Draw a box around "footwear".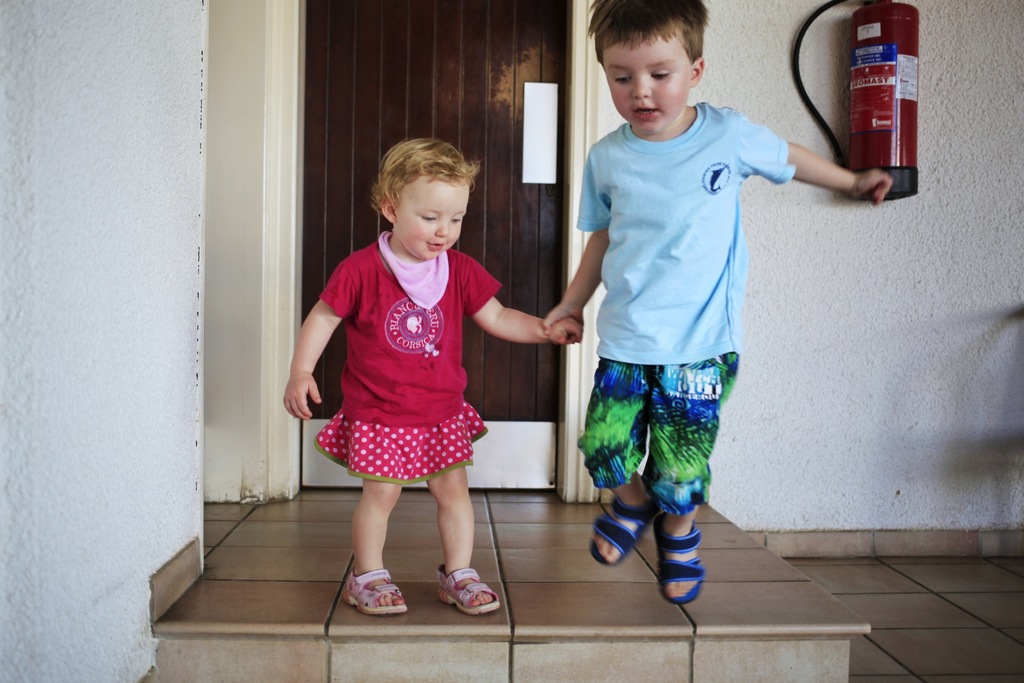
region(652, 513, 710, 609).
